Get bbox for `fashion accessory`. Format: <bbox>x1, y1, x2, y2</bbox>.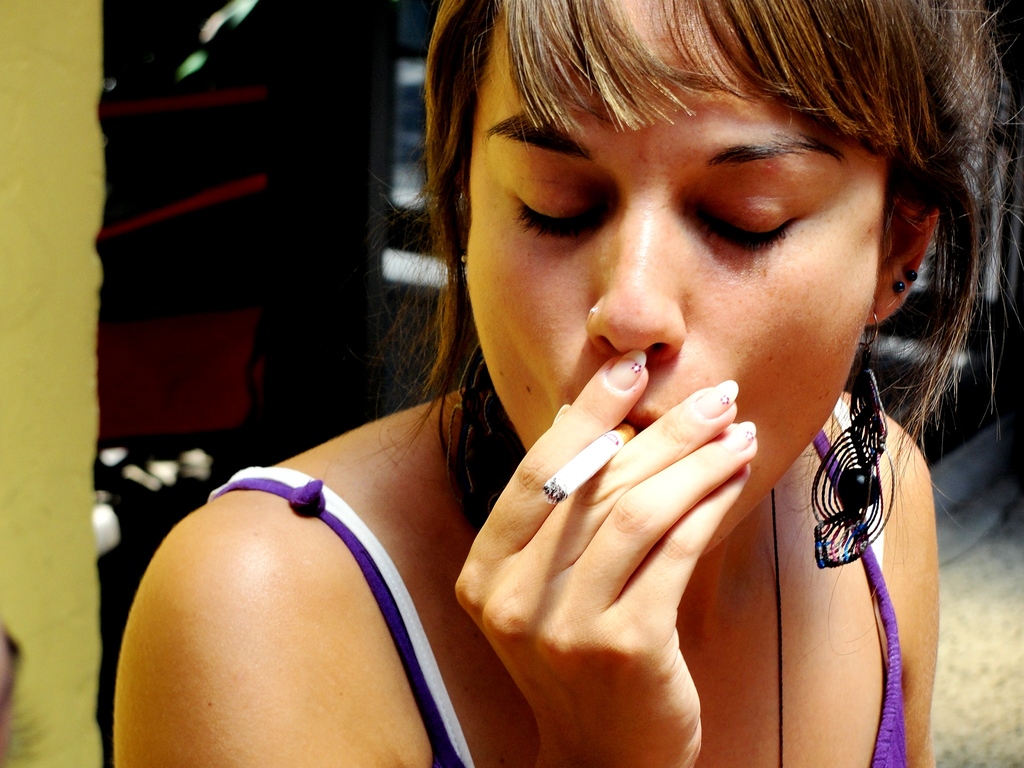
<bbox>889, 277, 909, 296</bbox>.
